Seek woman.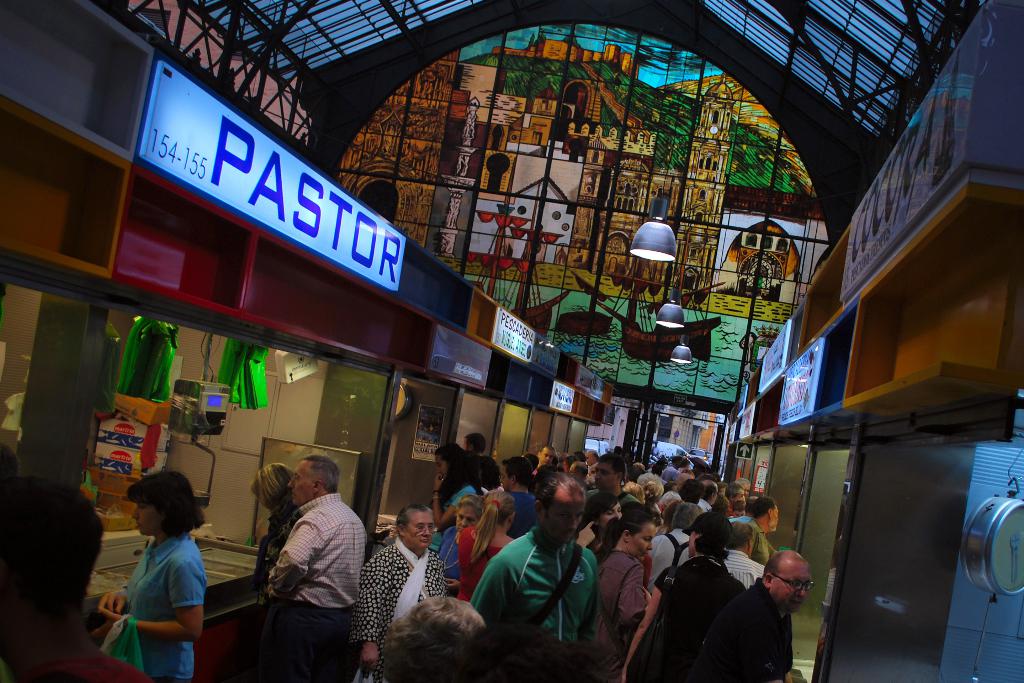
crop(351, 504, 446, 682).
